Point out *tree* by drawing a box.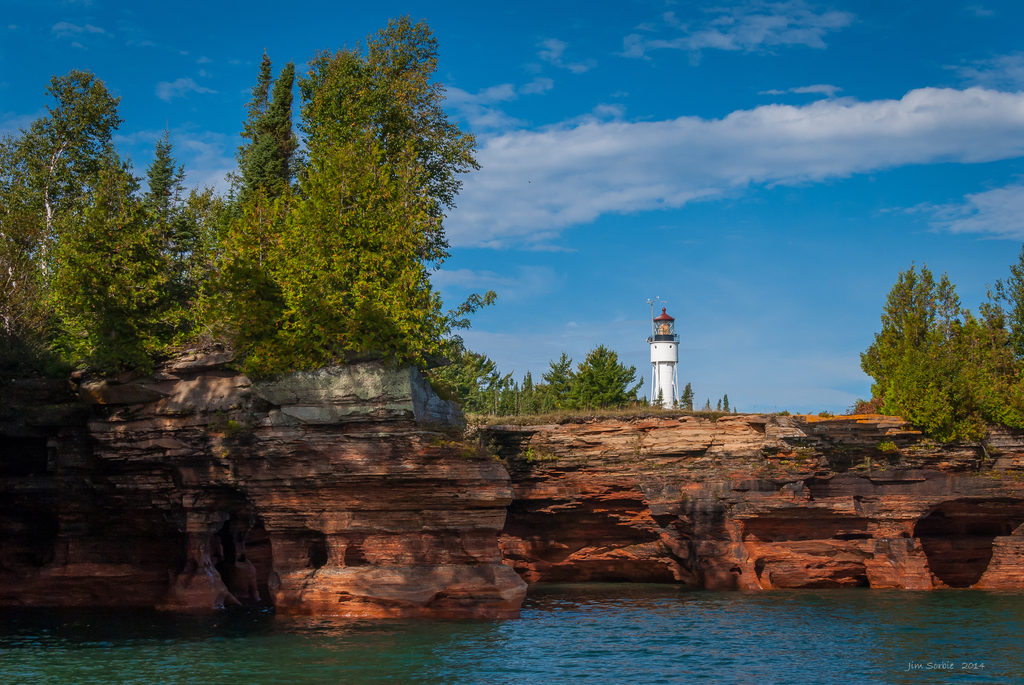
bbox=[721, 395, 733, 416].
